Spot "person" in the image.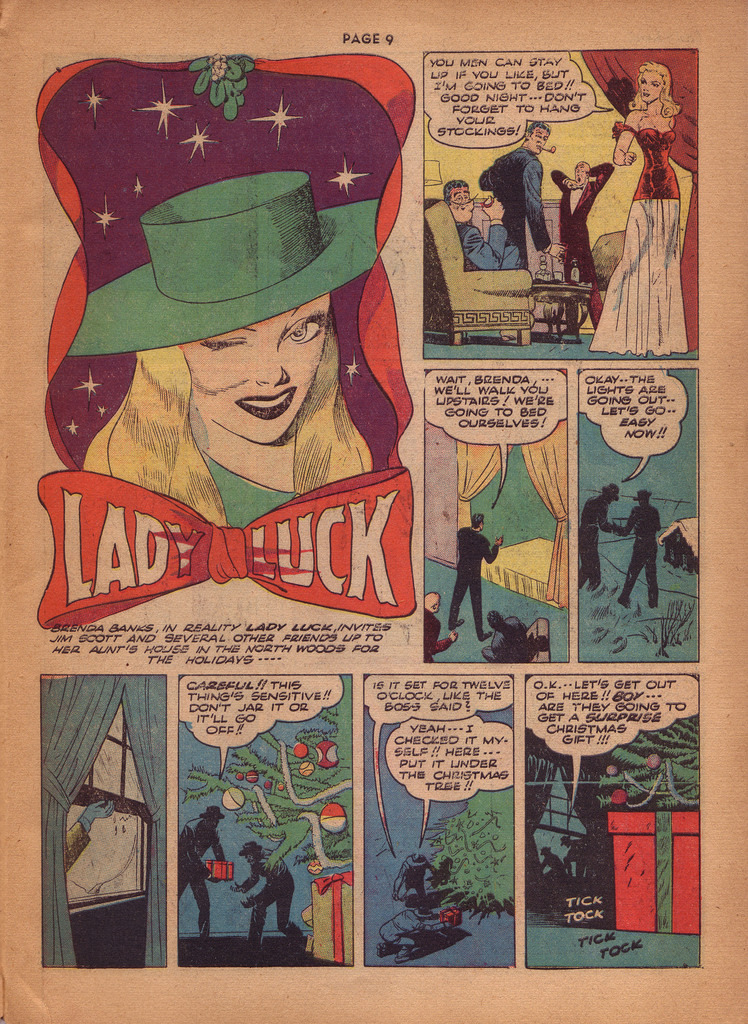
"person" found at left=422, top=591, right=457, bottom=661.
